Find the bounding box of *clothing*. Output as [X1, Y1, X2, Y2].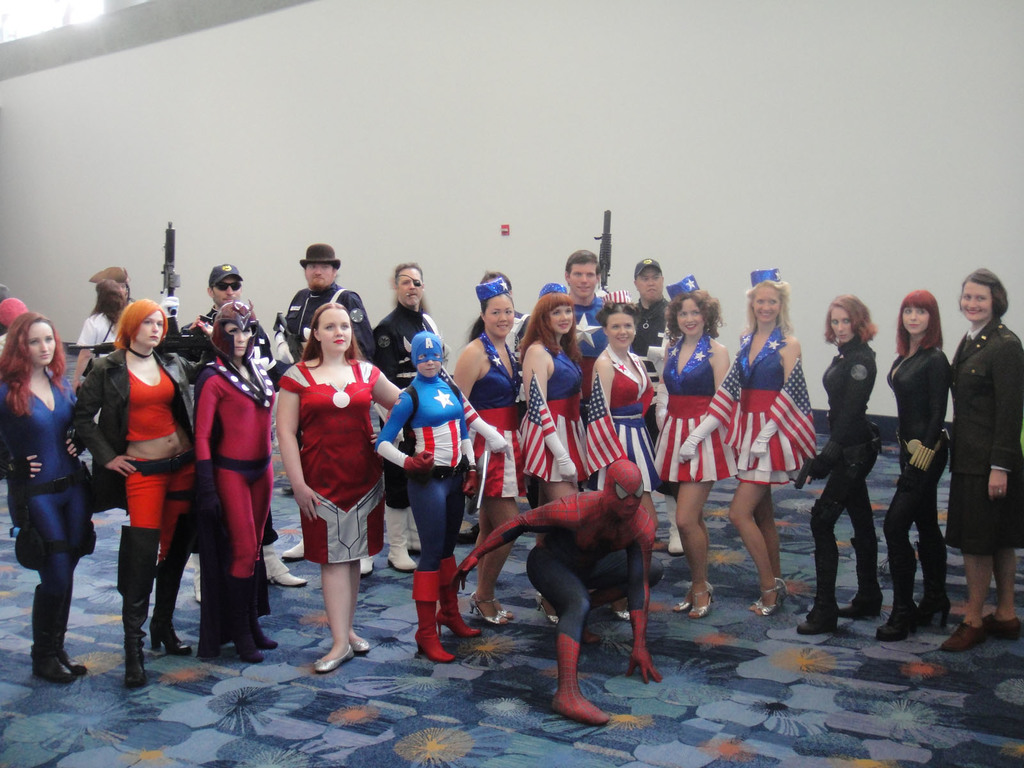
[800, 339, 886, 614].
